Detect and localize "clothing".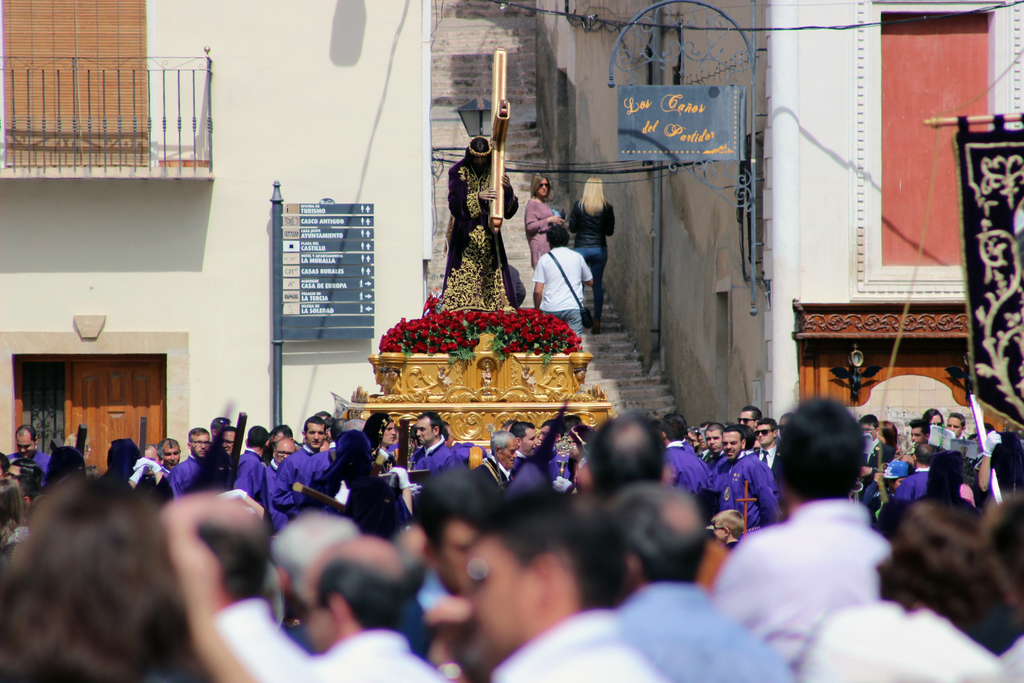
Localized at {"x1": 400, "y1": 433, "x2": 447, "y2": 486}.
